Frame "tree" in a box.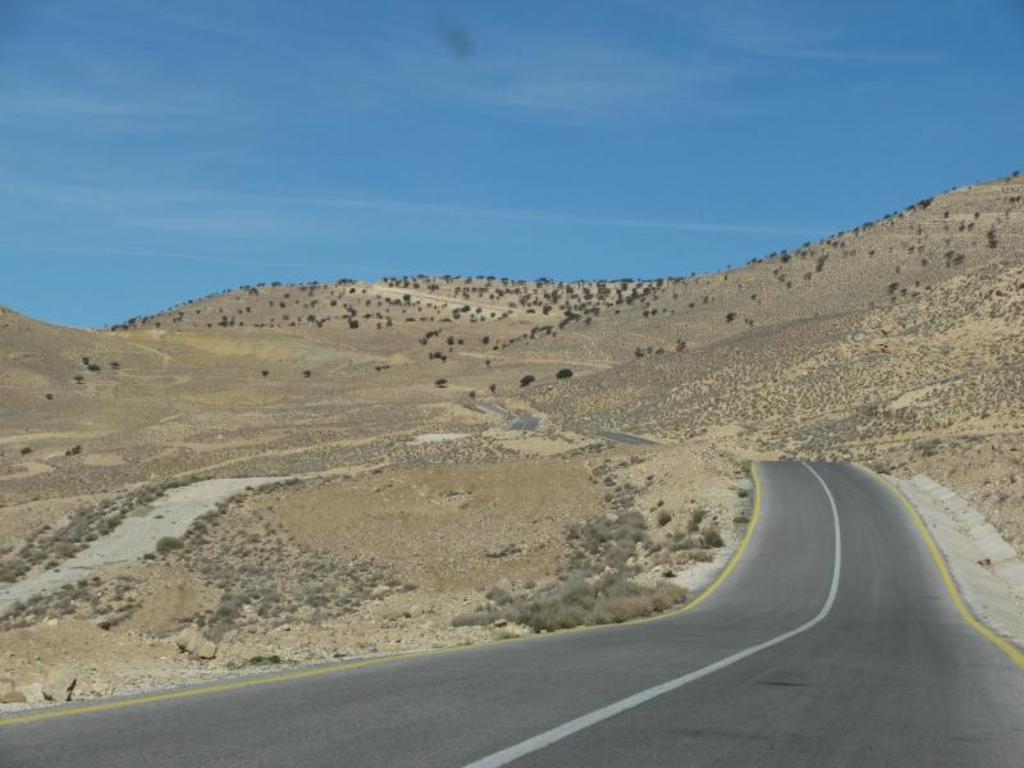
region(49, 392, 56, 398).
